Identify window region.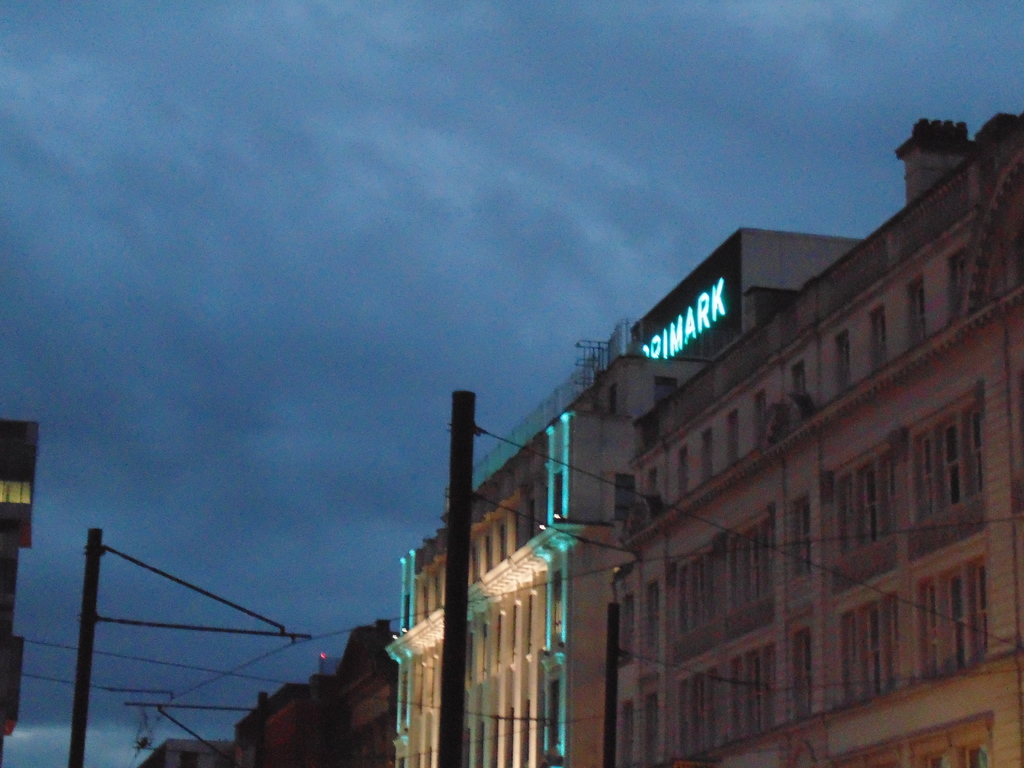
Region: {"x1": 700, "y1": 422, "x2": 714, "y2": 481}.
